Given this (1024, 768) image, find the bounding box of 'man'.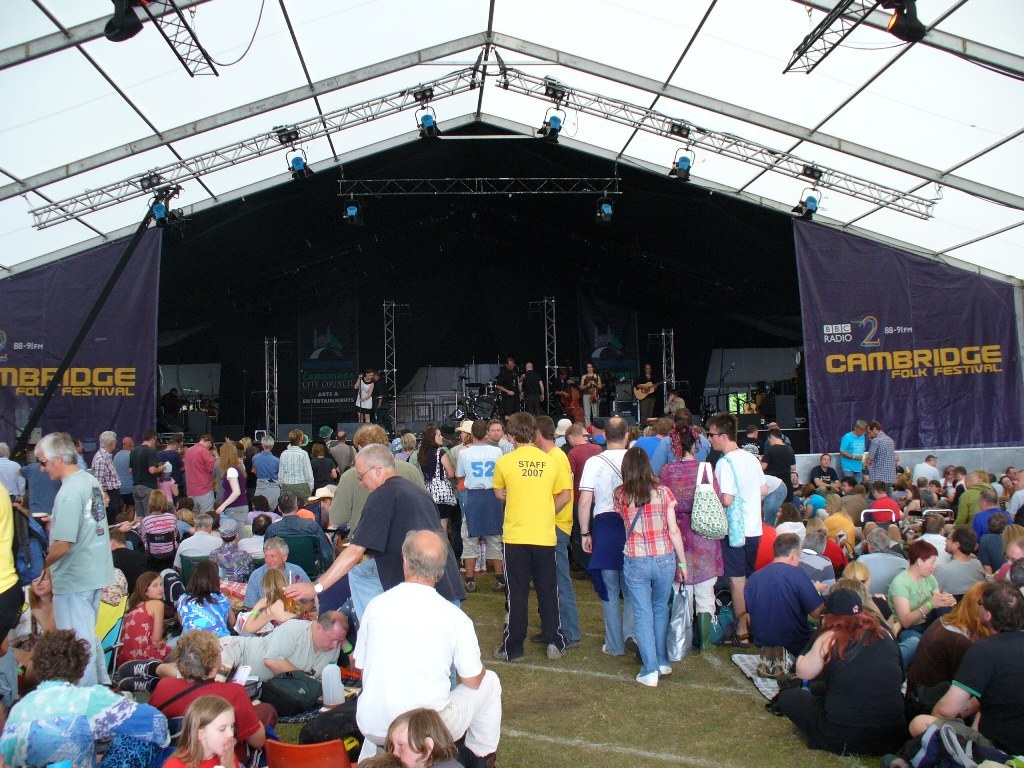
(left=34, top=429, right=118, bottom=686).
